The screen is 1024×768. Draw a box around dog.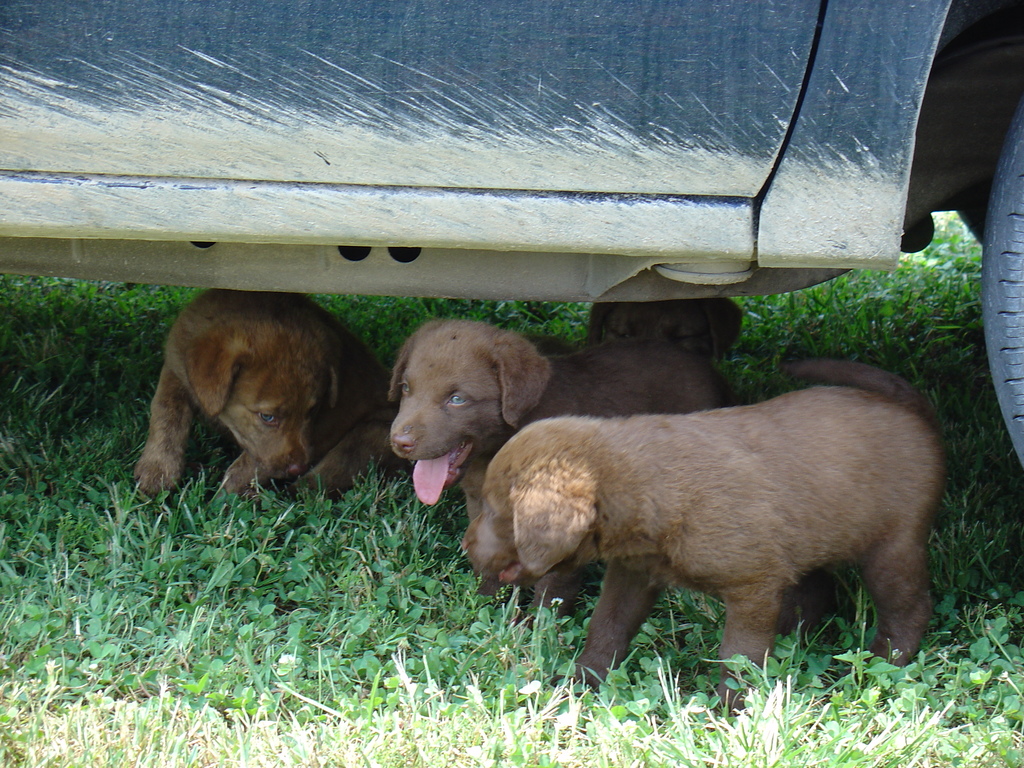
locate(380, 312, 734, 622).
